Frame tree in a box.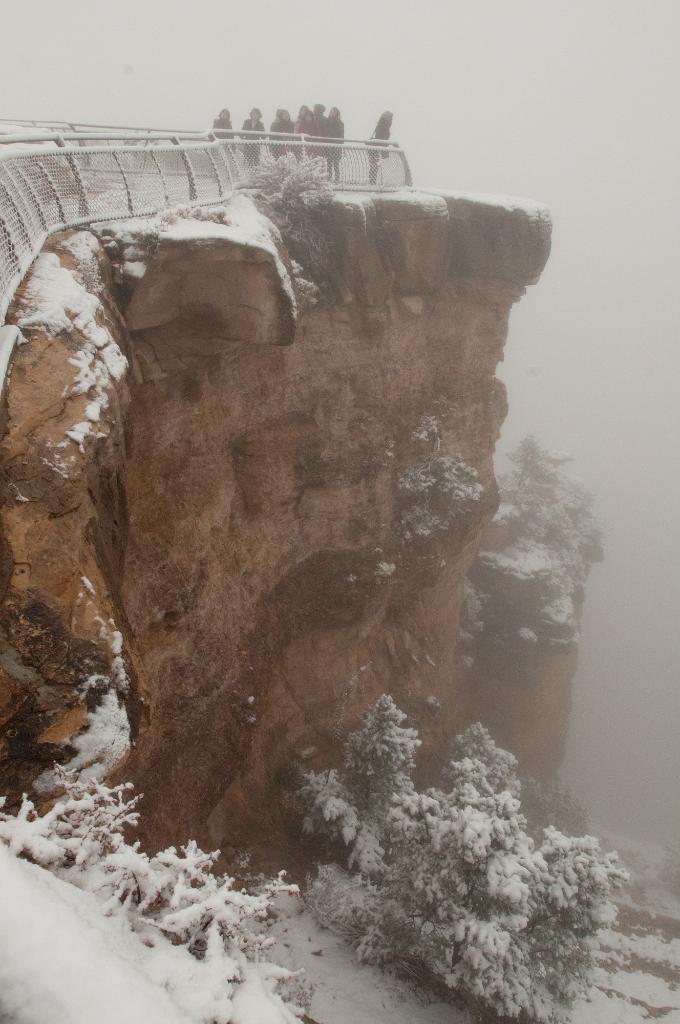
x1=0 y1=753 x2=305 y2=1023.
